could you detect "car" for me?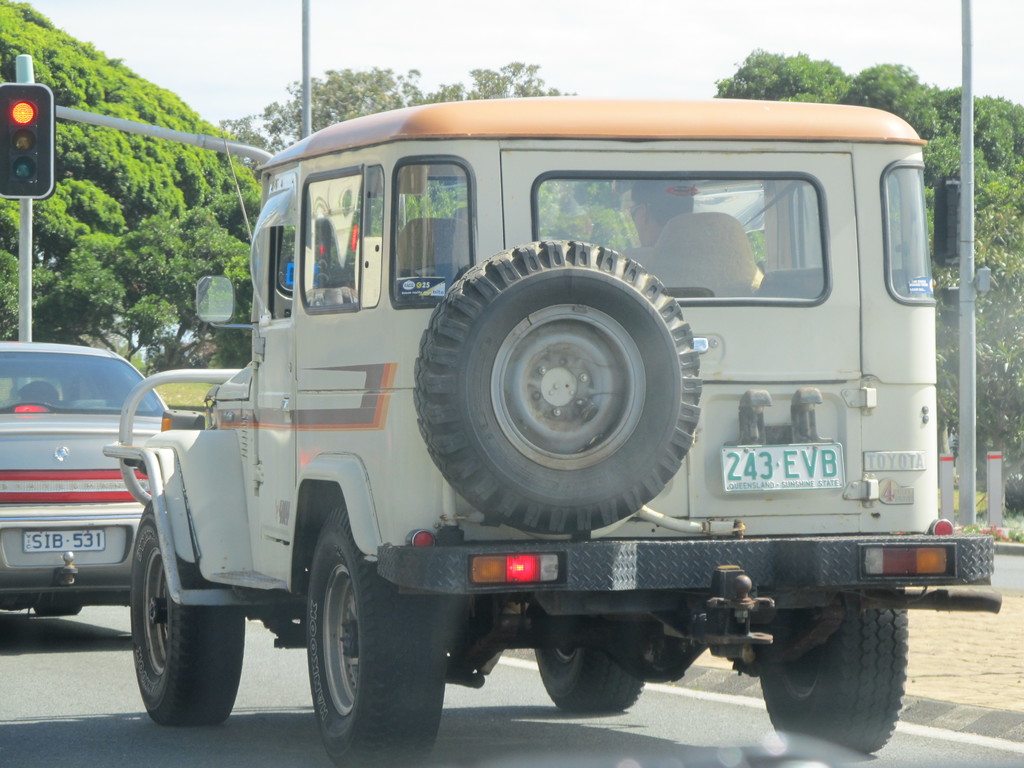
Detection result: BBox(0, 358, 149, 643).
